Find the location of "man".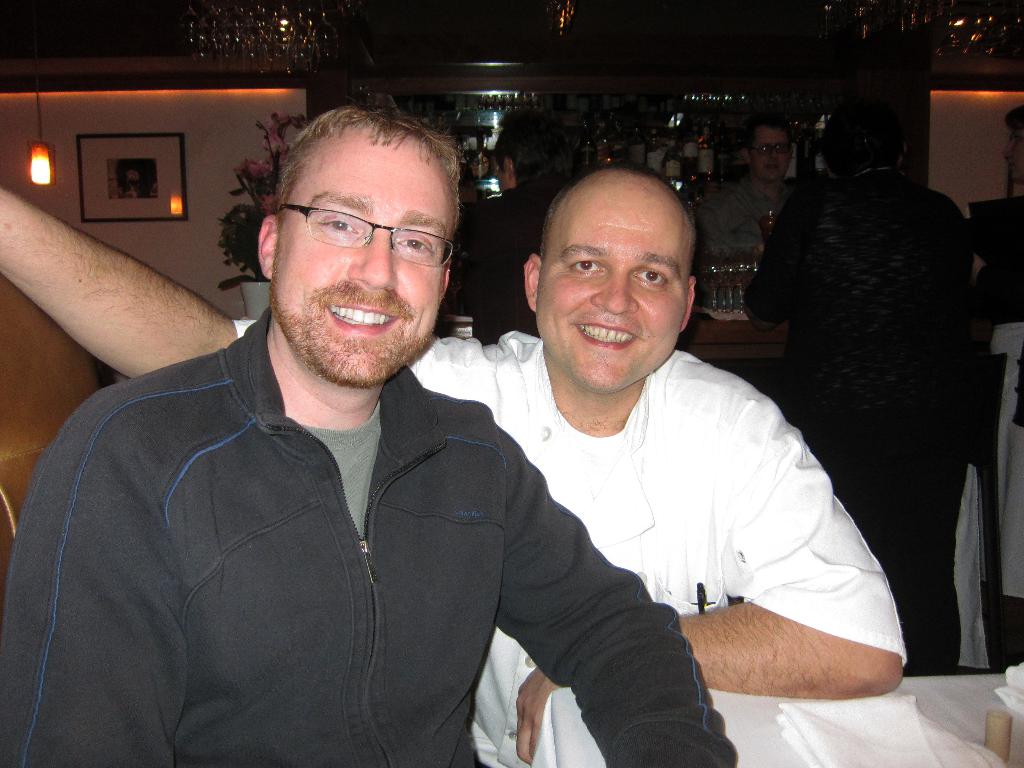
Location: bbox=(0, 94, 738, 767).
